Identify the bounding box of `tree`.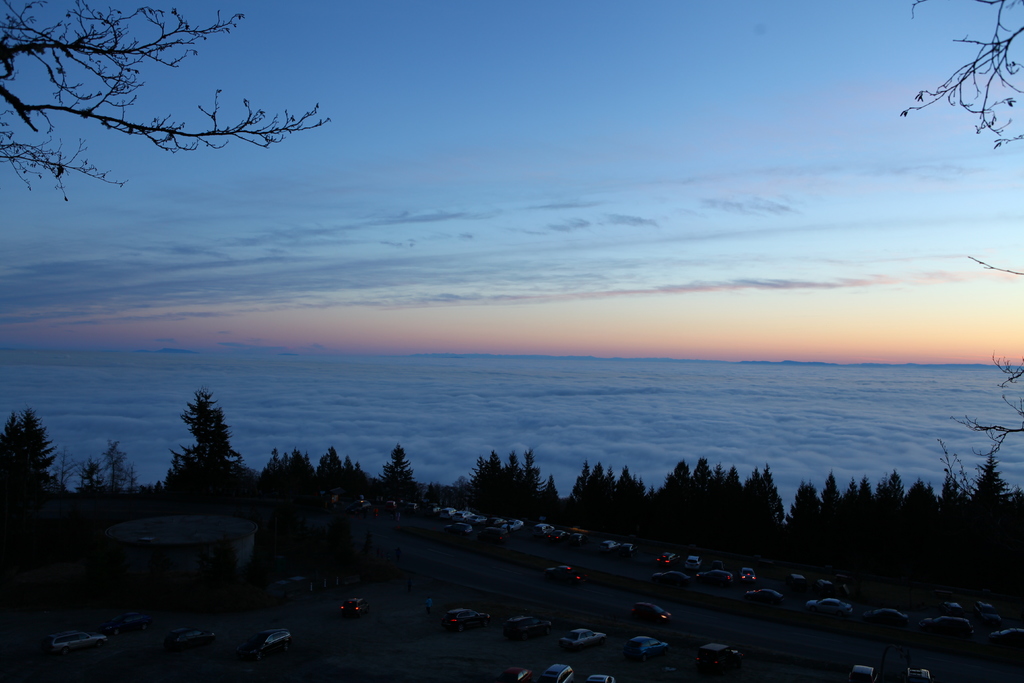
BBox(883, 0, 1023, 458).
